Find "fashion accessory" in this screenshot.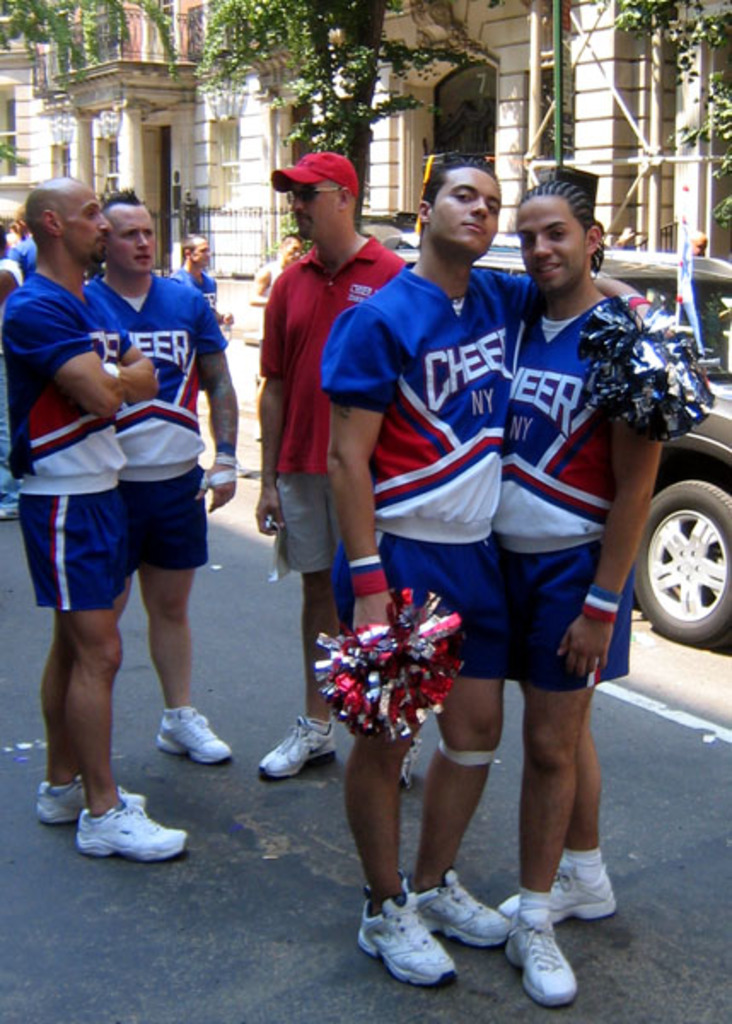
The bounding box for "fashion accessory" is bbox=(621, 288, 650, 309).
